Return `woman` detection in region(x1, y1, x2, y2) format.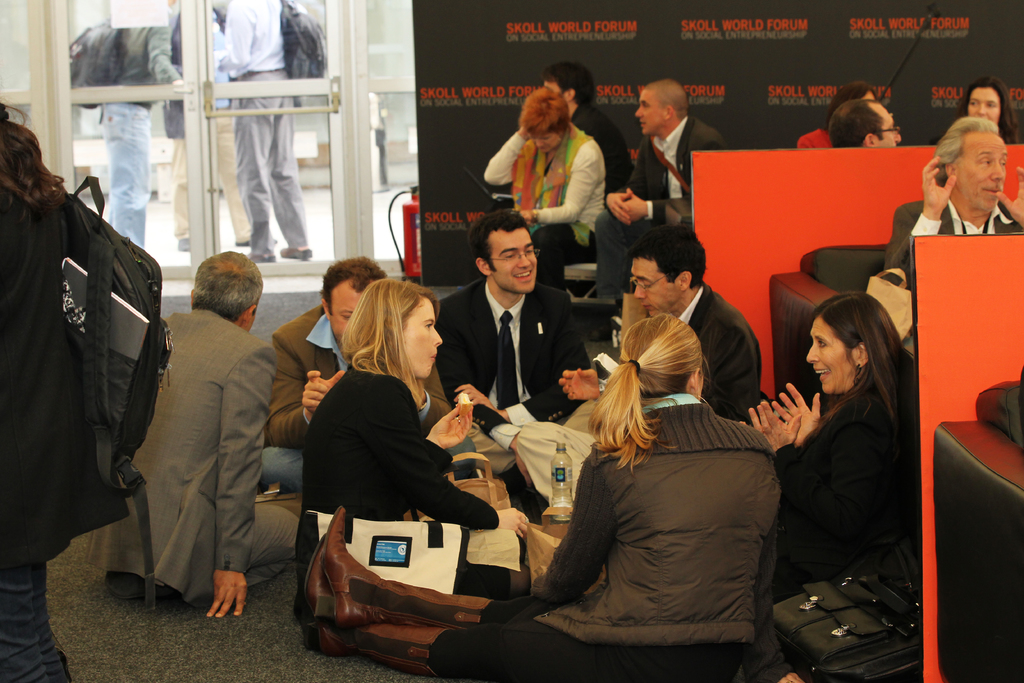
region(954, 83, 1022, 142).
